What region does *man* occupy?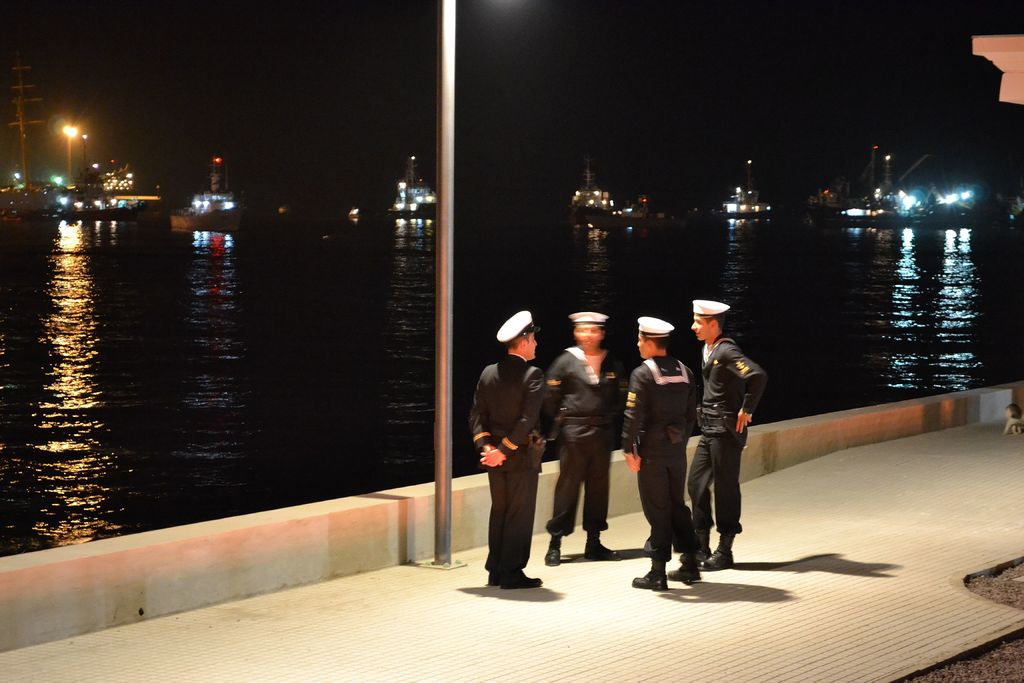
detection(684, 293, 772, 568).
